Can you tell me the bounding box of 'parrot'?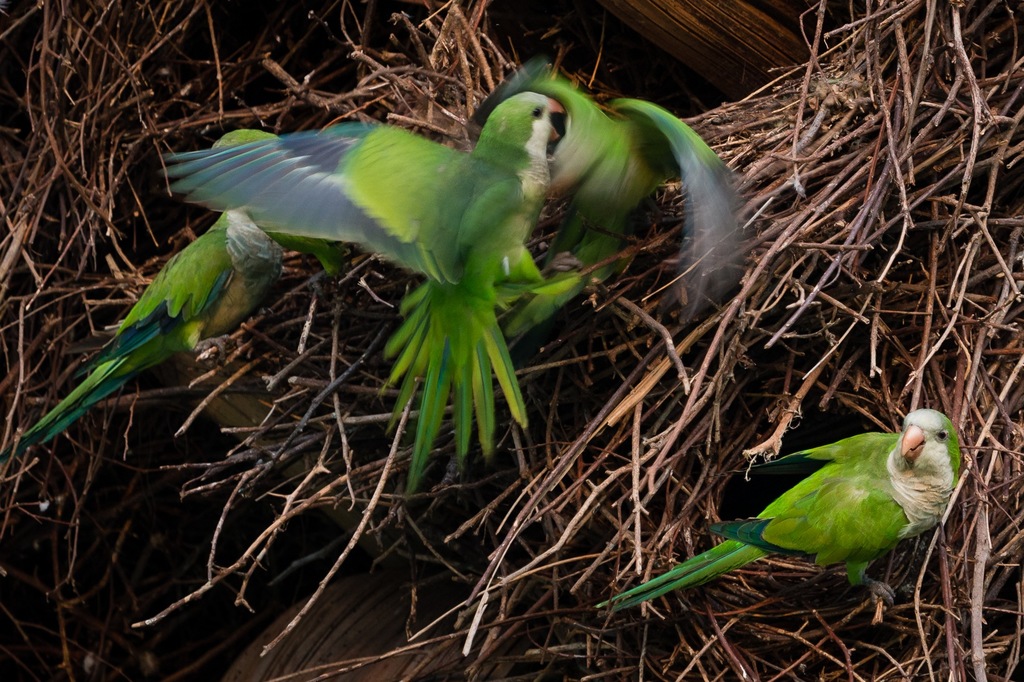
{"left": 500, "top": 69, "right": 748, "bottom": 336}.
